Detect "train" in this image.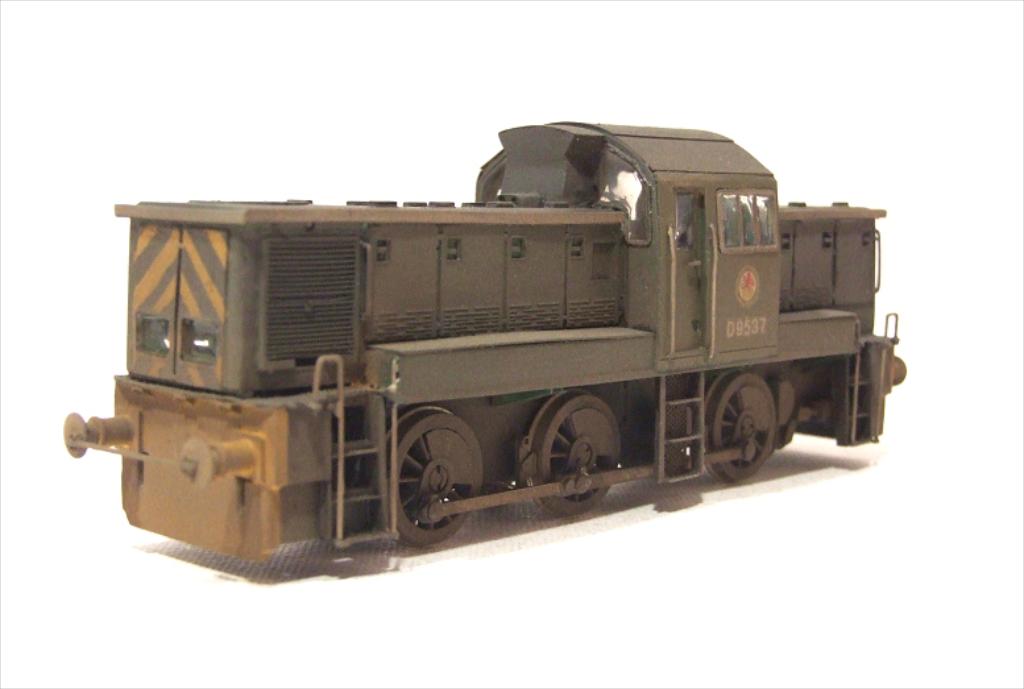
Detection: crop(62, 119, 909, 564).
